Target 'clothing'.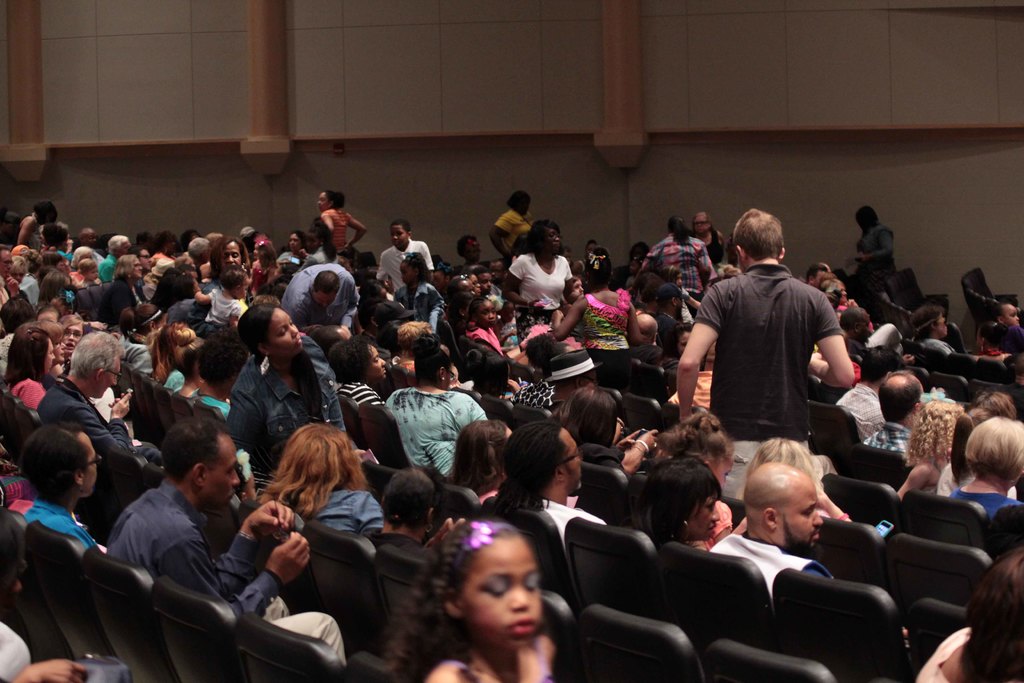
Target region: bbox(325, 211, 349, 252).
